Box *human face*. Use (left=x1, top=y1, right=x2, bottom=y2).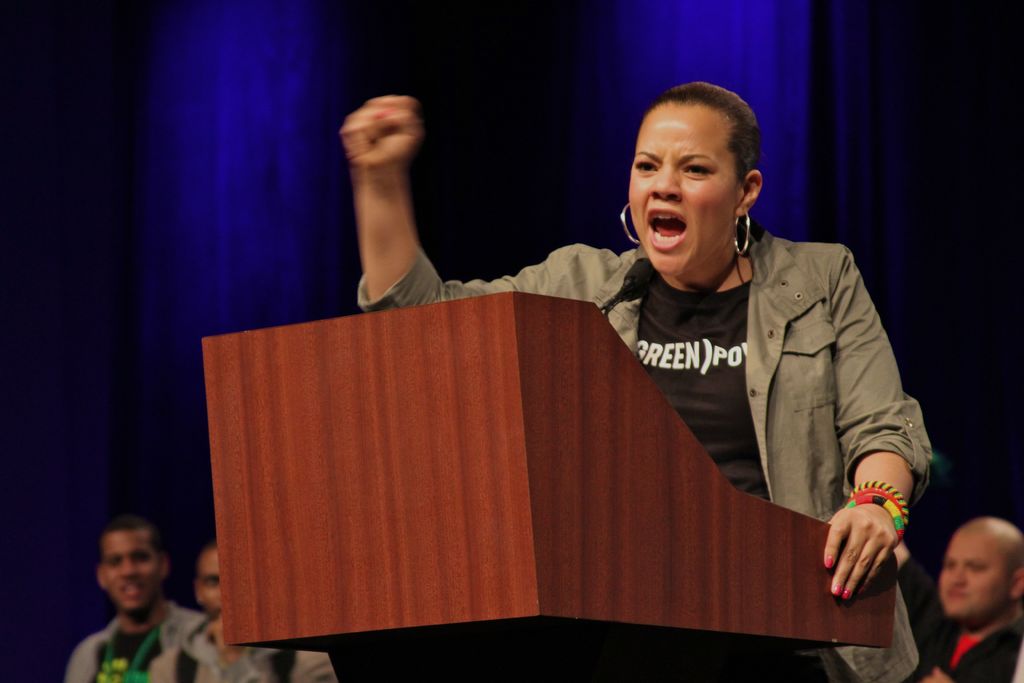
(left=631, top=106, right=736, bottom=274).
